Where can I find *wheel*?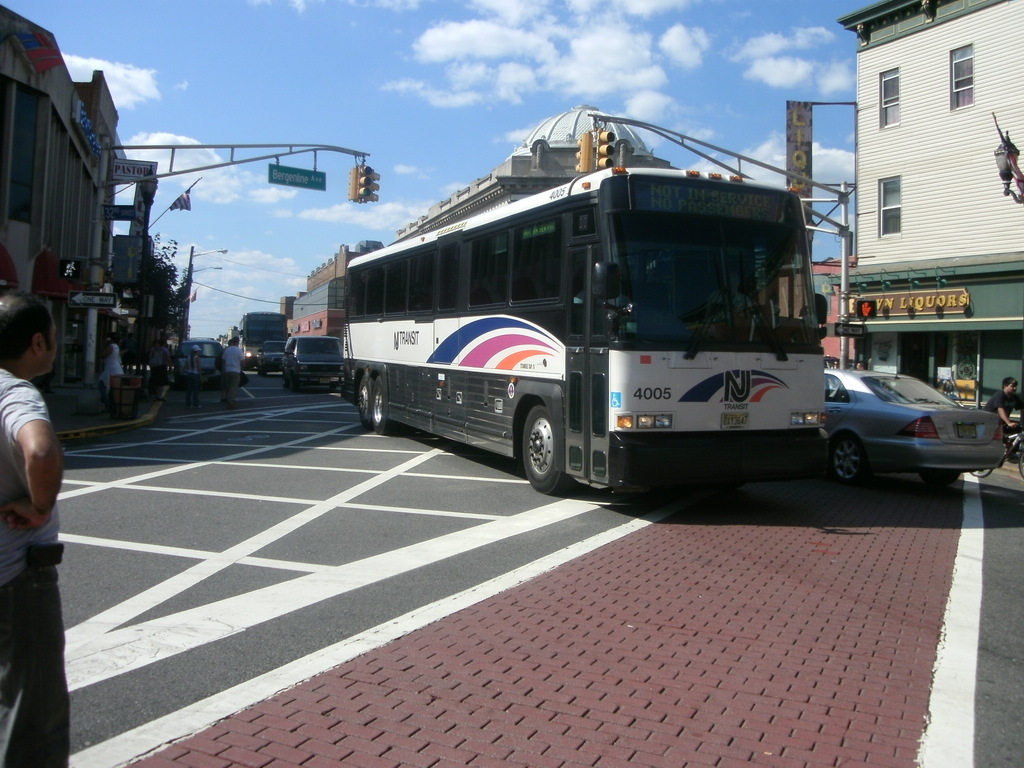
You can find it at (520,404,587,493).
